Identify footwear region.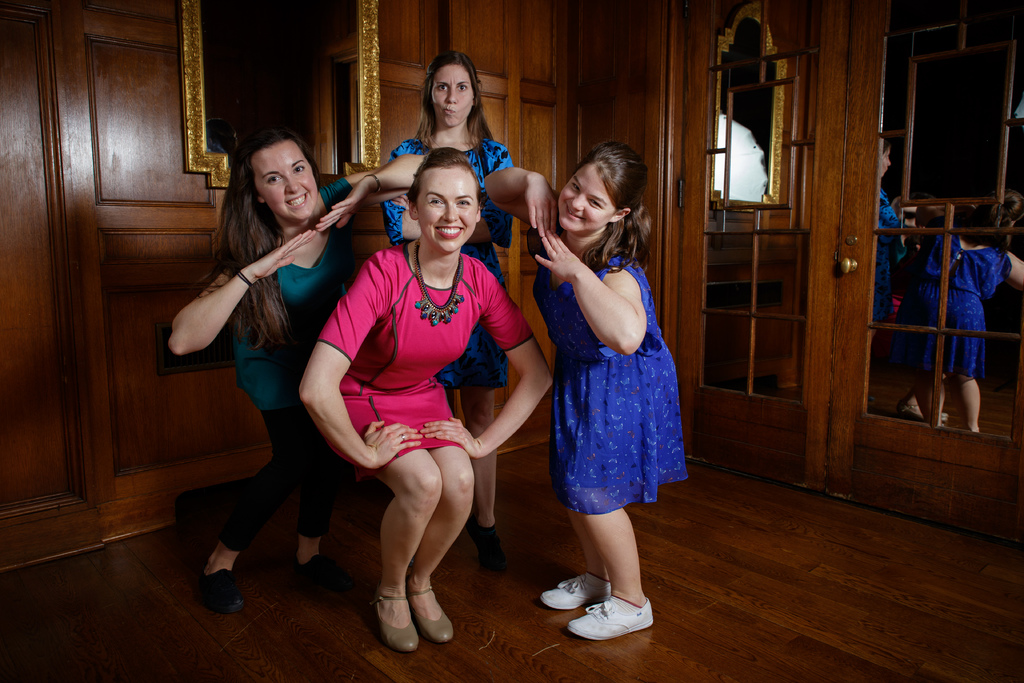
Region: locate(468, 509, 511, 577).
